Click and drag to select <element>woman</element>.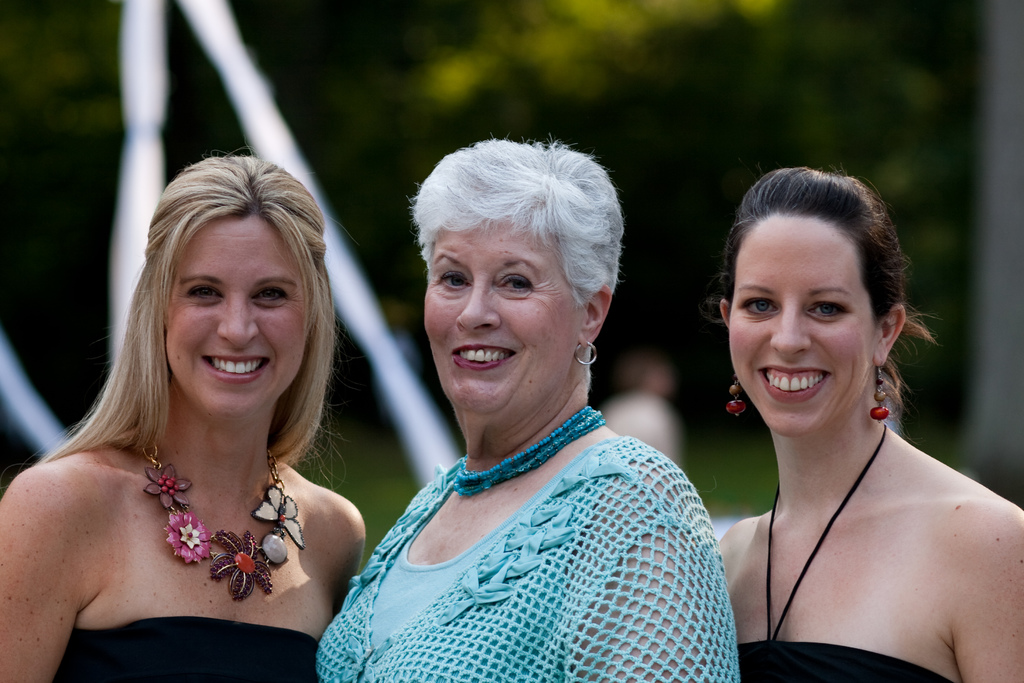
Selection: {"x1": 4, "y1": 152, "x2": 374, "y2": 681}.
